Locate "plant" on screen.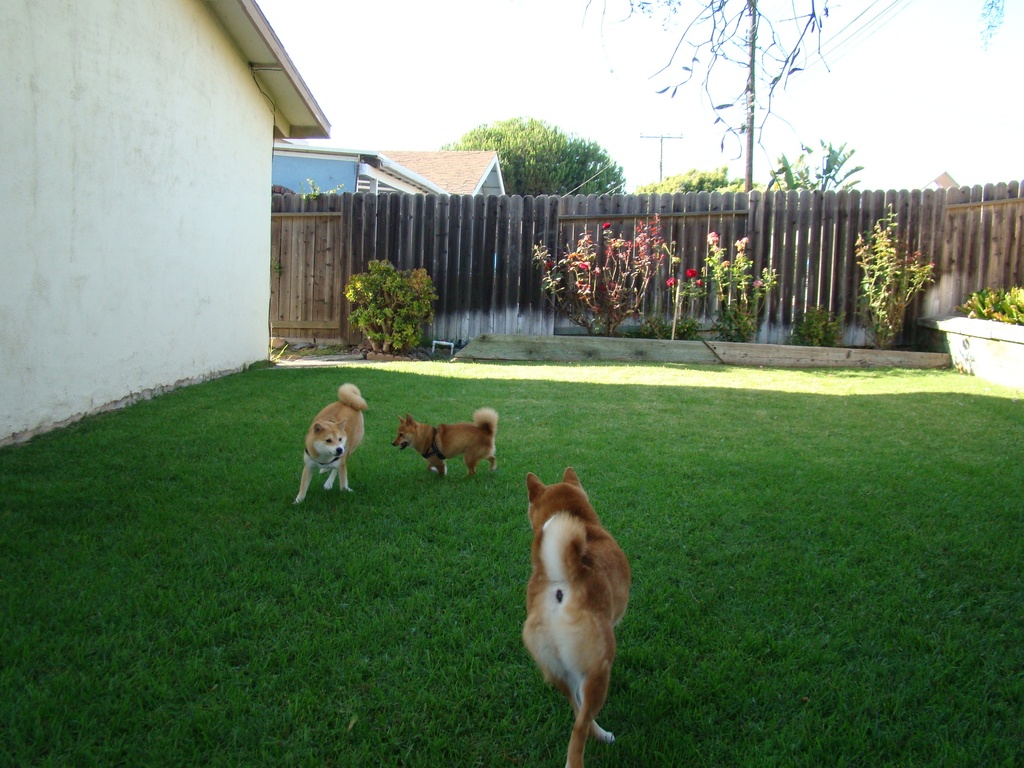
On screen at {"x1": 269, "y1": 253, "x2": 287, "y2": 279}.
